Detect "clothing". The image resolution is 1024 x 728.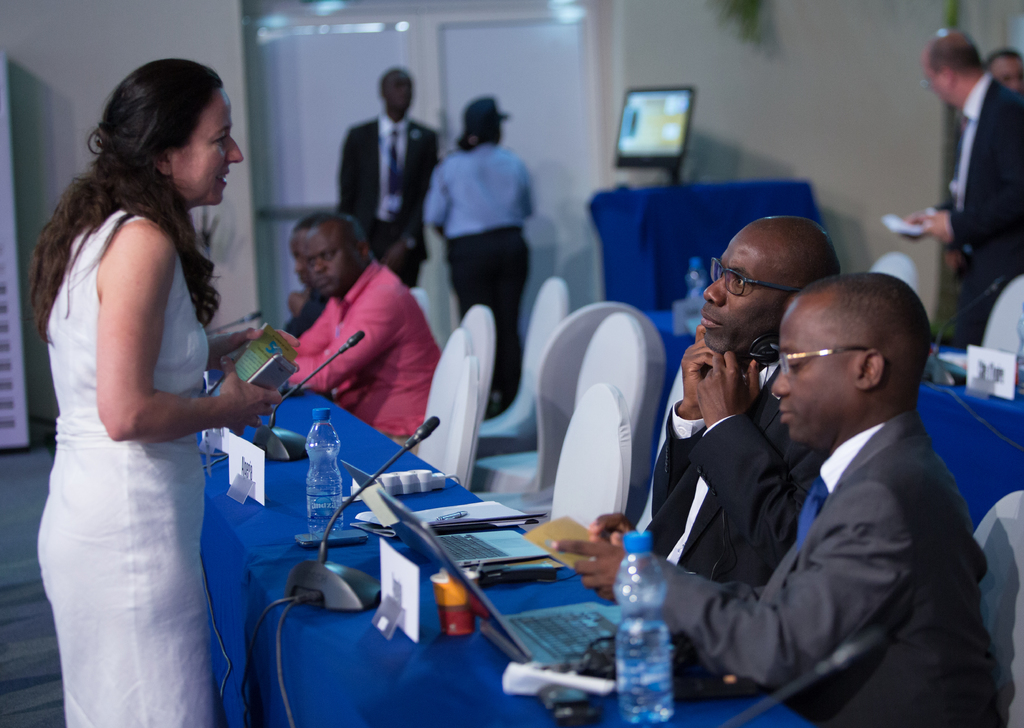
330, 111, 442, 275.
